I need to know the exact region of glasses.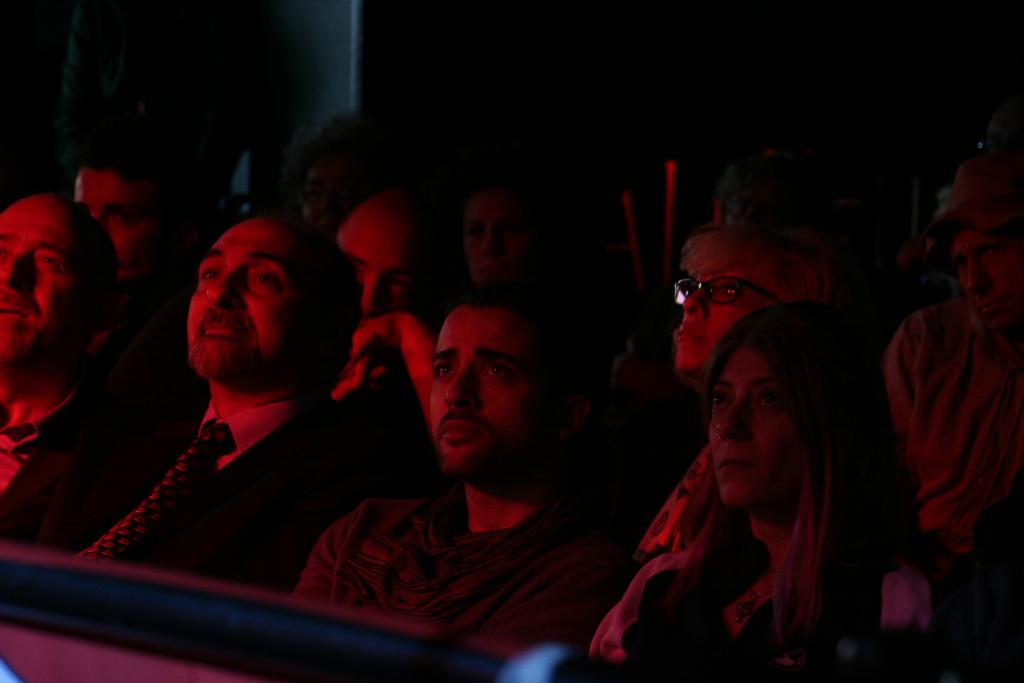
Region: 671, 279, 778, 308.
